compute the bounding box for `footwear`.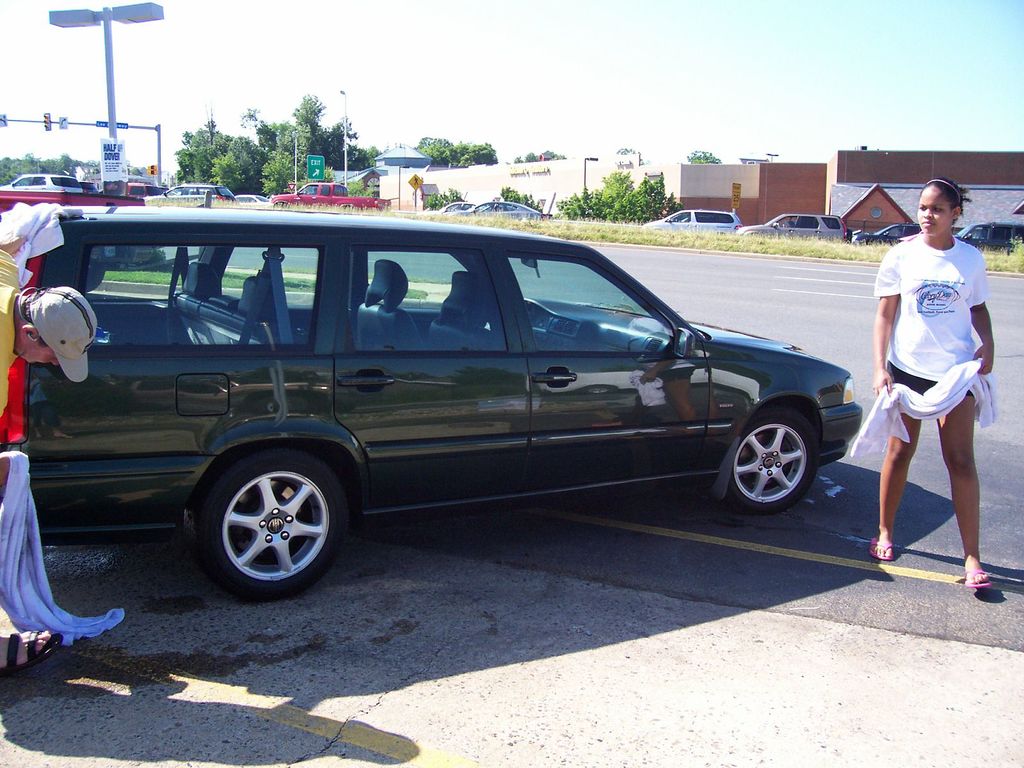
962,564,989,593.
